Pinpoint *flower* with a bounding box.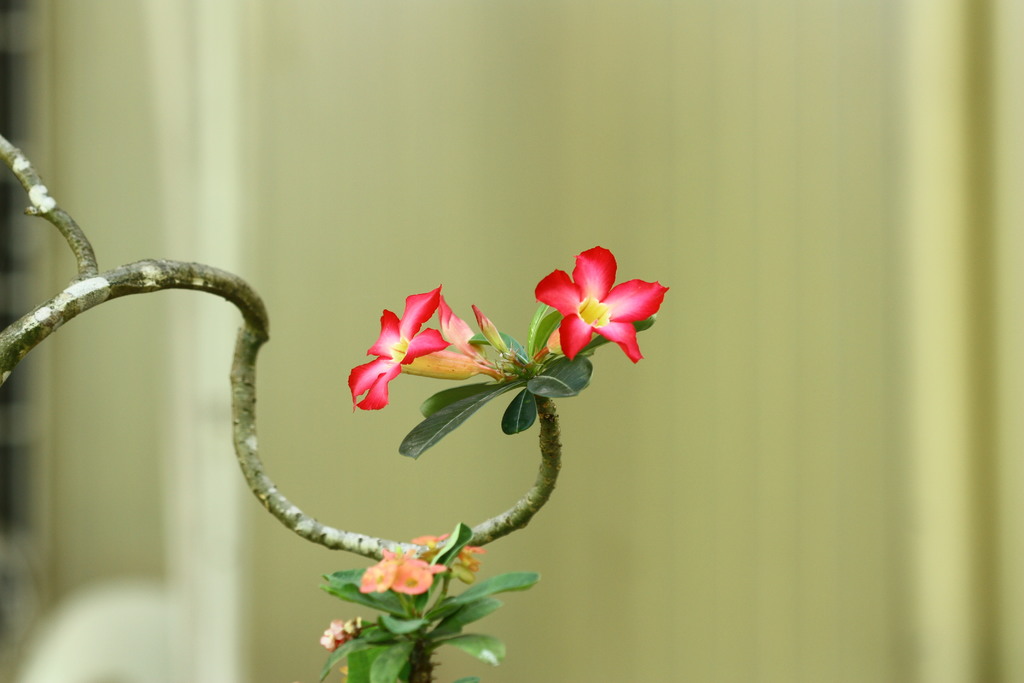
Rect(345, 288, 493, 415).
